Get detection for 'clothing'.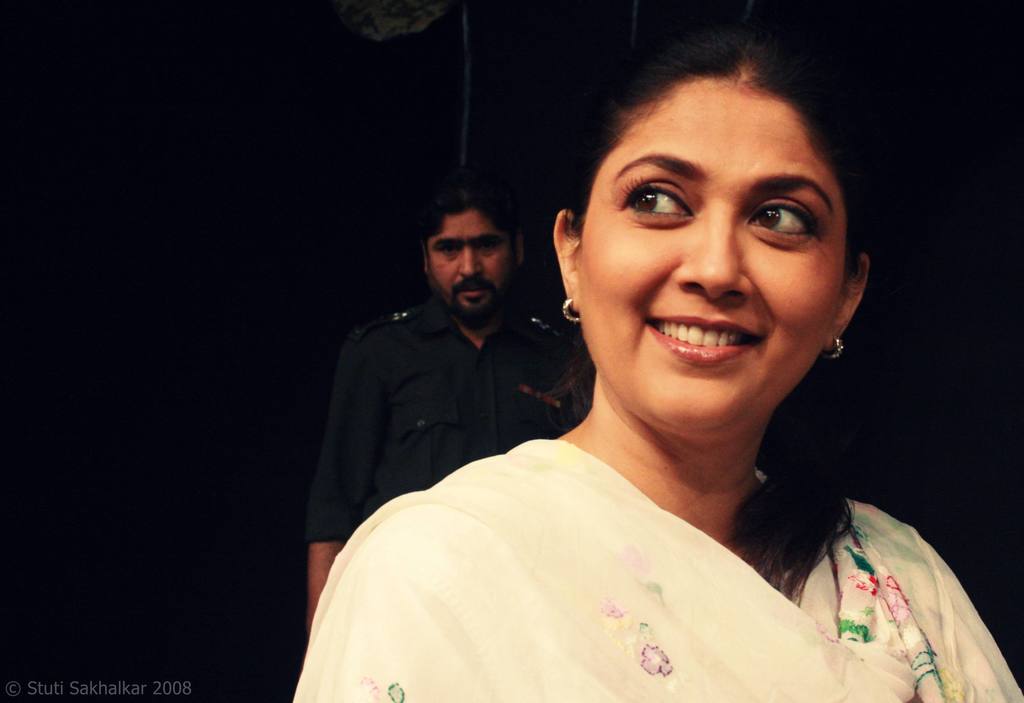
Detection: rect(293, 276, 583, 559).
